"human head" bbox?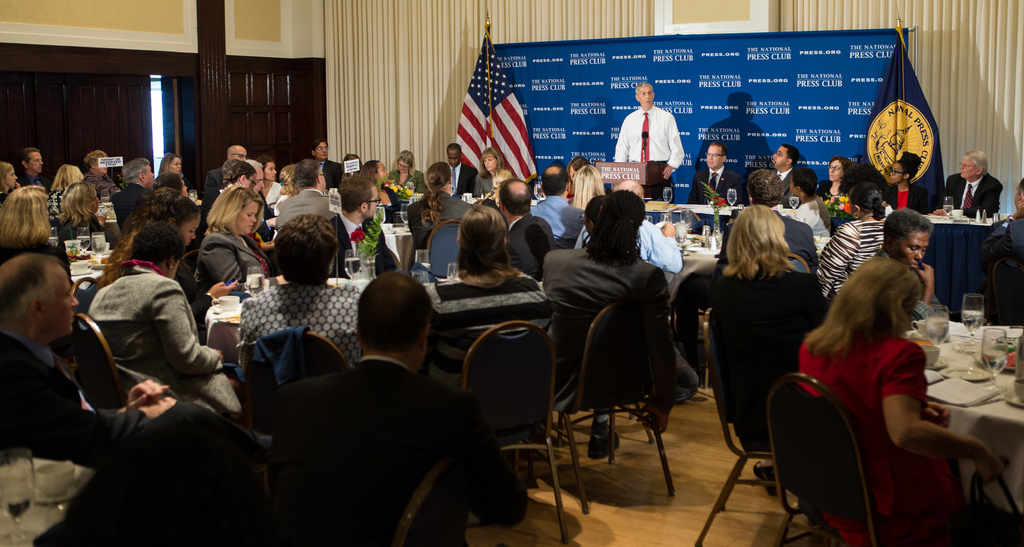
crop(496, 174, 530, 225)
